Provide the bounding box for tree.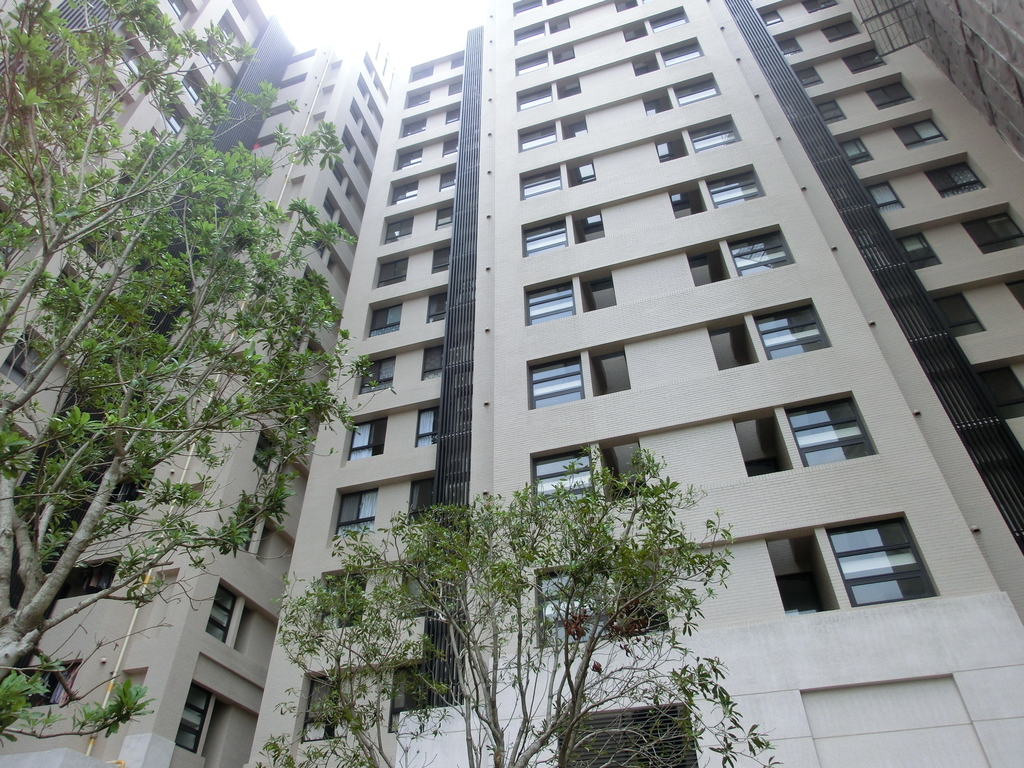
<box>0,0,400,753</box>.
